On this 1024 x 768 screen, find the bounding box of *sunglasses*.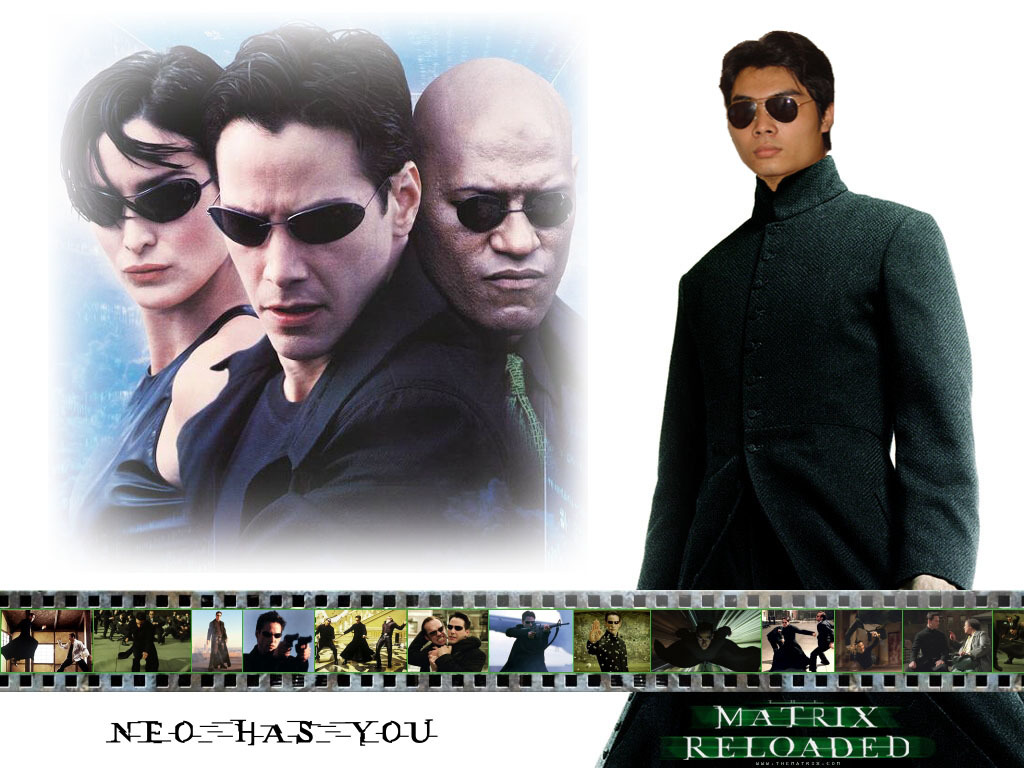
Bounding box: bbox=(71, 175, 215, 232).
